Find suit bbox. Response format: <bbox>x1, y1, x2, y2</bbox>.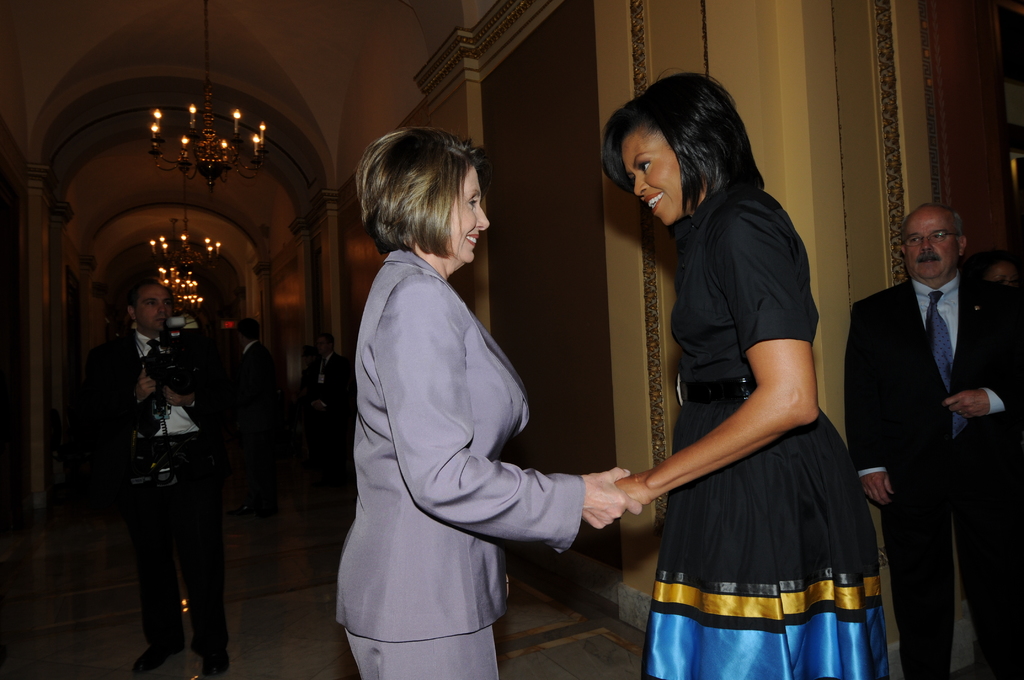
<bbox>334, 245, 587, 644</bbox>.
